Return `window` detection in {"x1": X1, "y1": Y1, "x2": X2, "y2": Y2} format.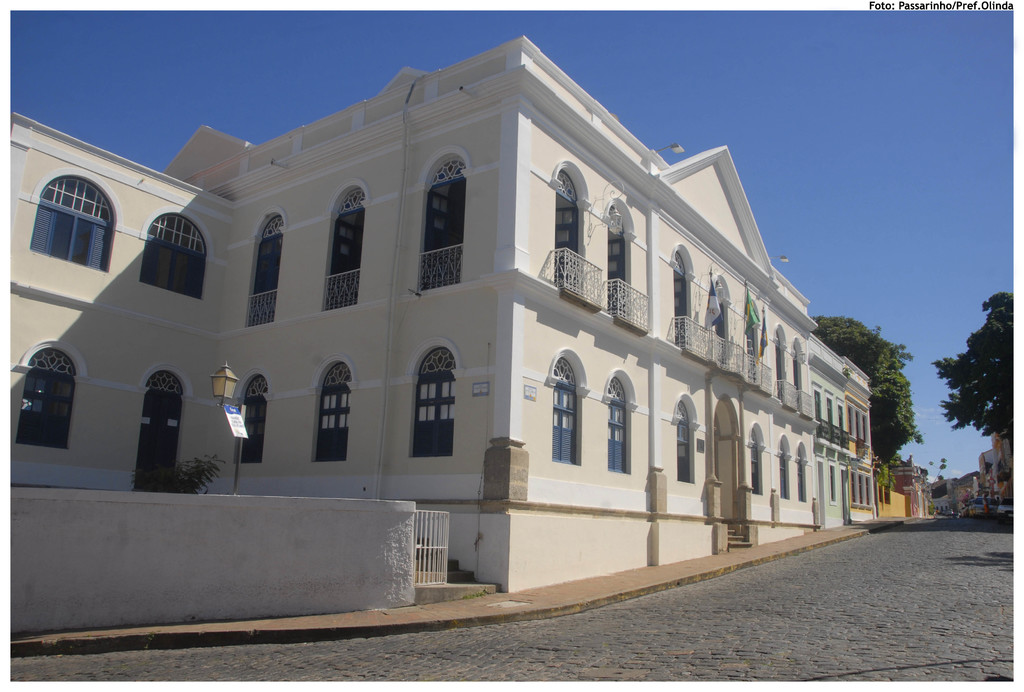
{"x1": 548, "y1": 351, "x2": 587, "y2": 465}.
